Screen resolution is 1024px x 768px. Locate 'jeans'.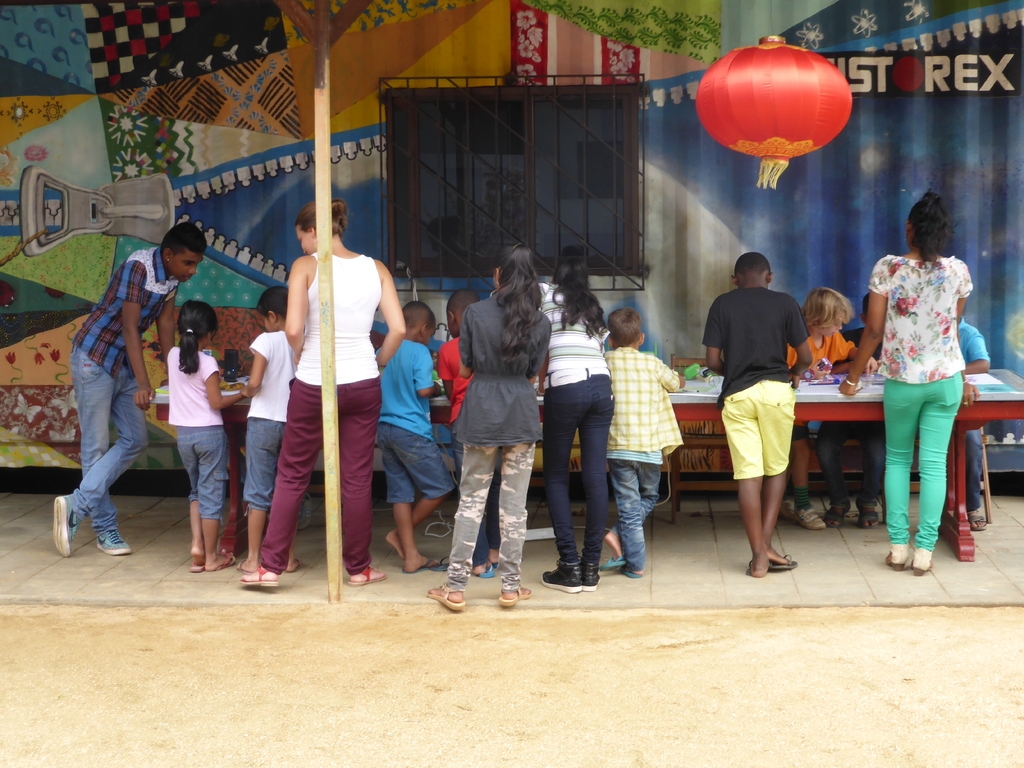
left=175, top=418, right=227, bottom=529.
